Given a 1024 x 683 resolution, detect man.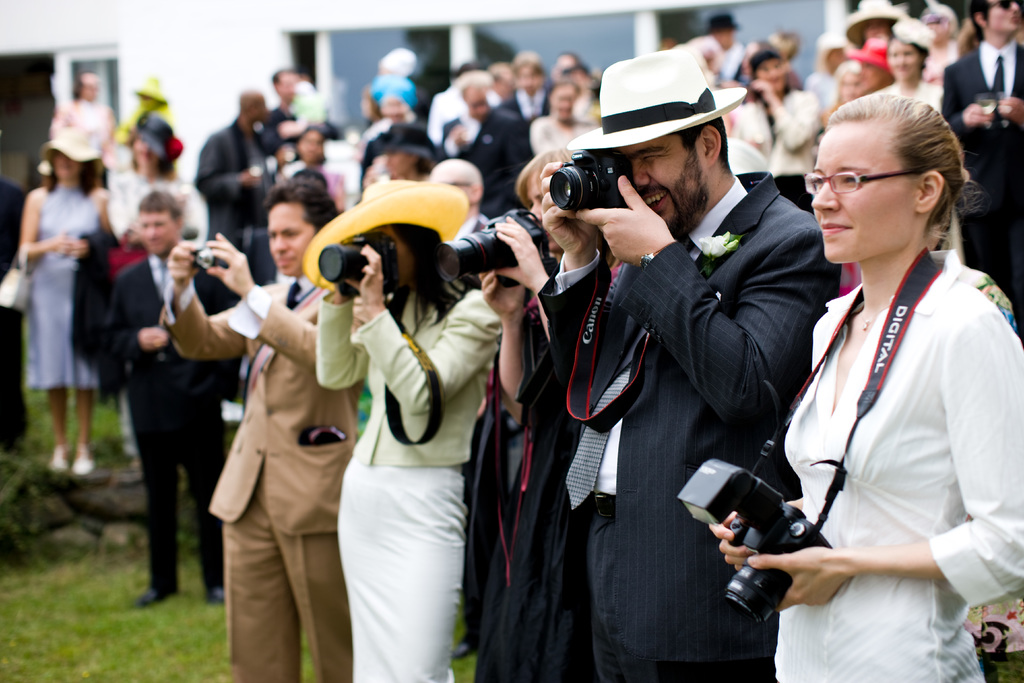
195/86/277/255.
